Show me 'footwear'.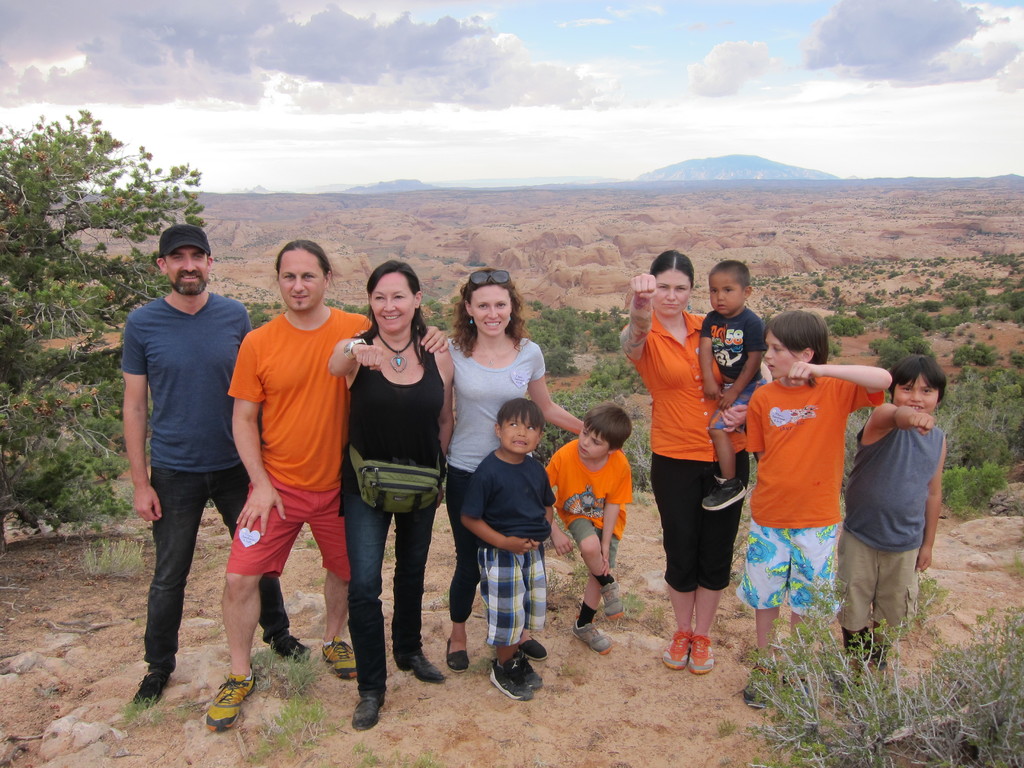
'footwear' is here: <bbox>127, 665, 173, 716</bbox>.
